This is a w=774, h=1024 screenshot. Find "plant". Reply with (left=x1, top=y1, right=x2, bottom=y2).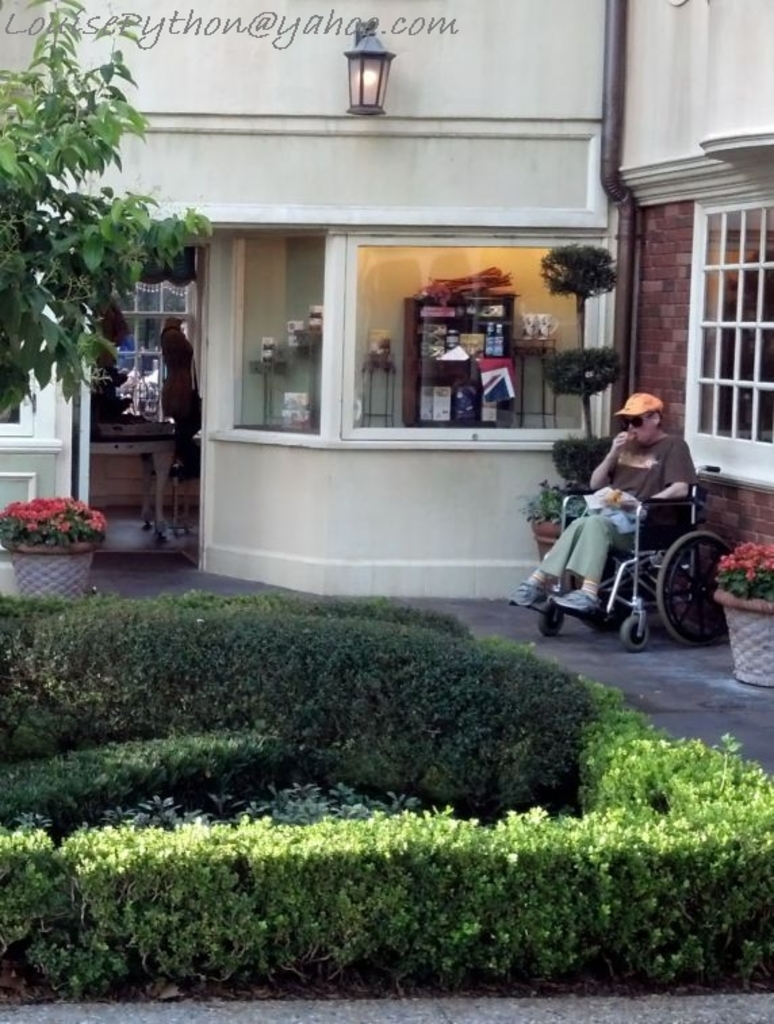
(left=530, top=354, right=613, bottom=459).
